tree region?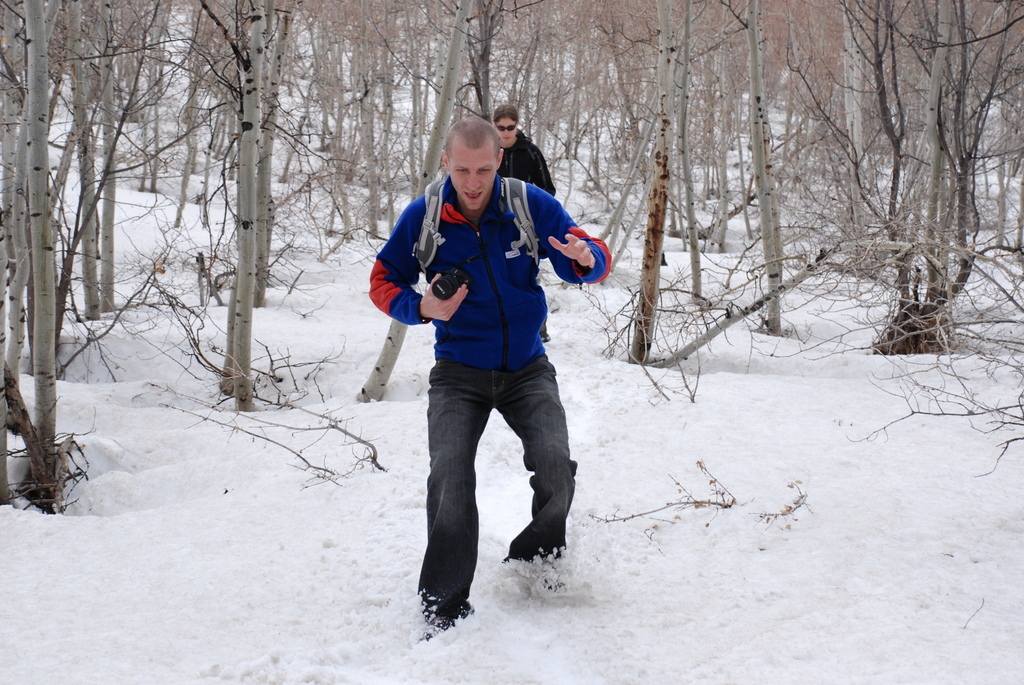
detection(105, 0, 319, 429)
